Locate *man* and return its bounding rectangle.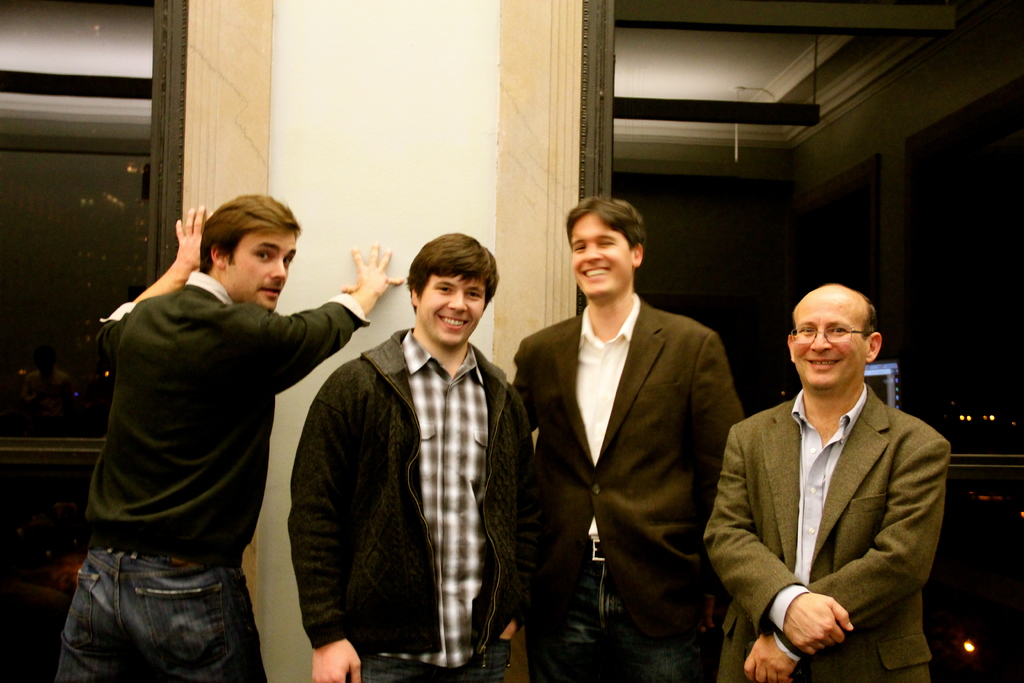
<region>281, 231, 536, 682</region>.
